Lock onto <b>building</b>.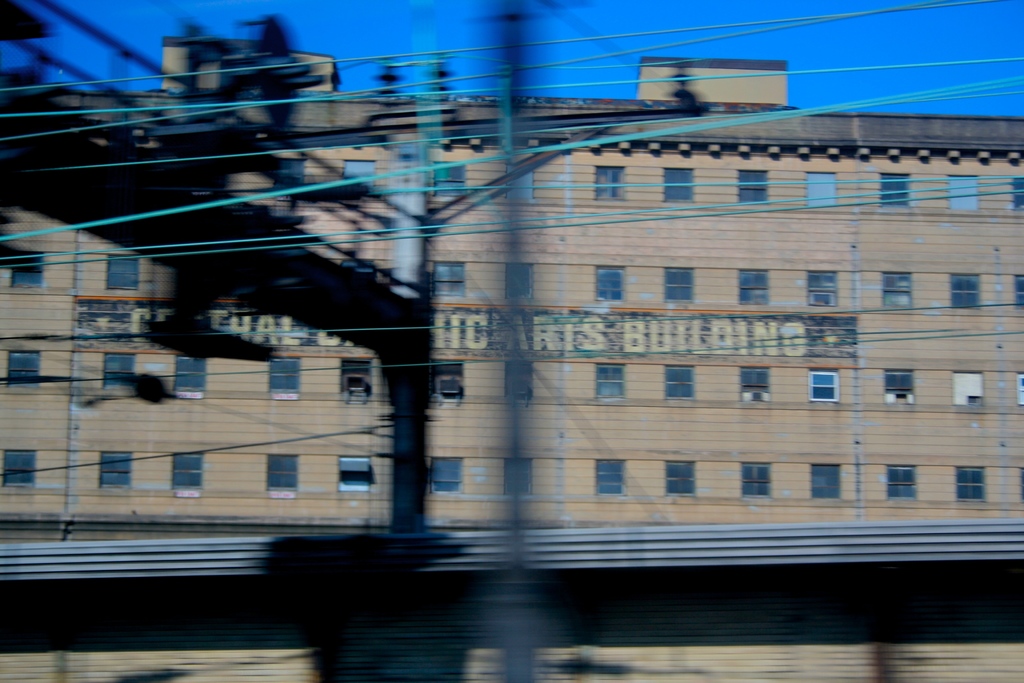
Locked: <bbox>0, 35, 1023, 514</bbox>.
